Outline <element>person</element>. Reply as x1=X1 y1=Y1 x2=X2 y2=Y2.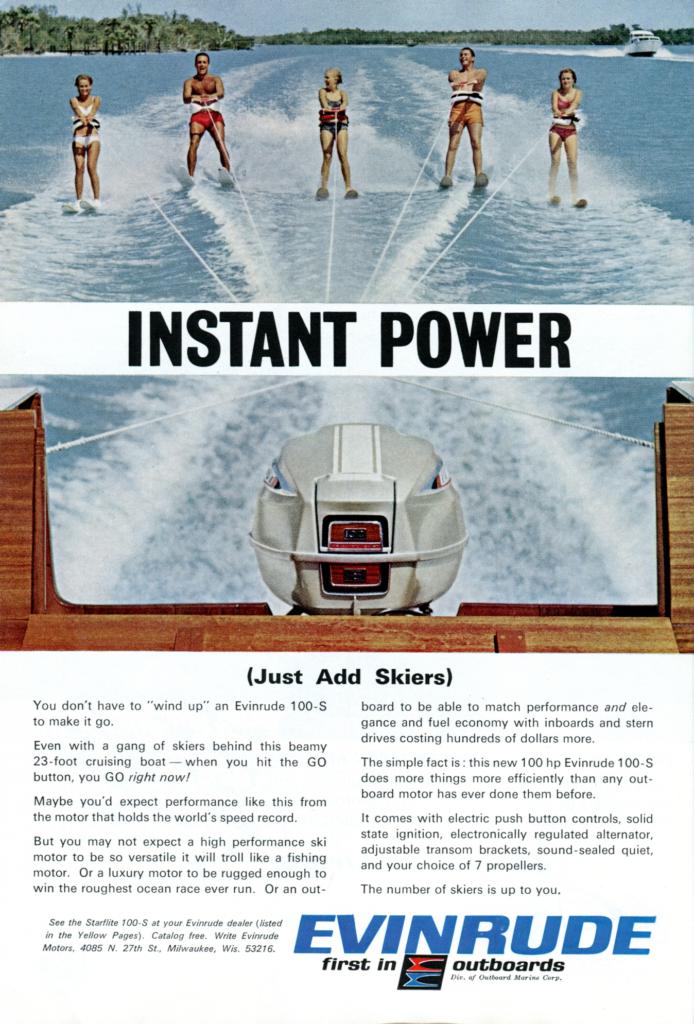
x1=69 y1=70 x2=102 y2=209.
